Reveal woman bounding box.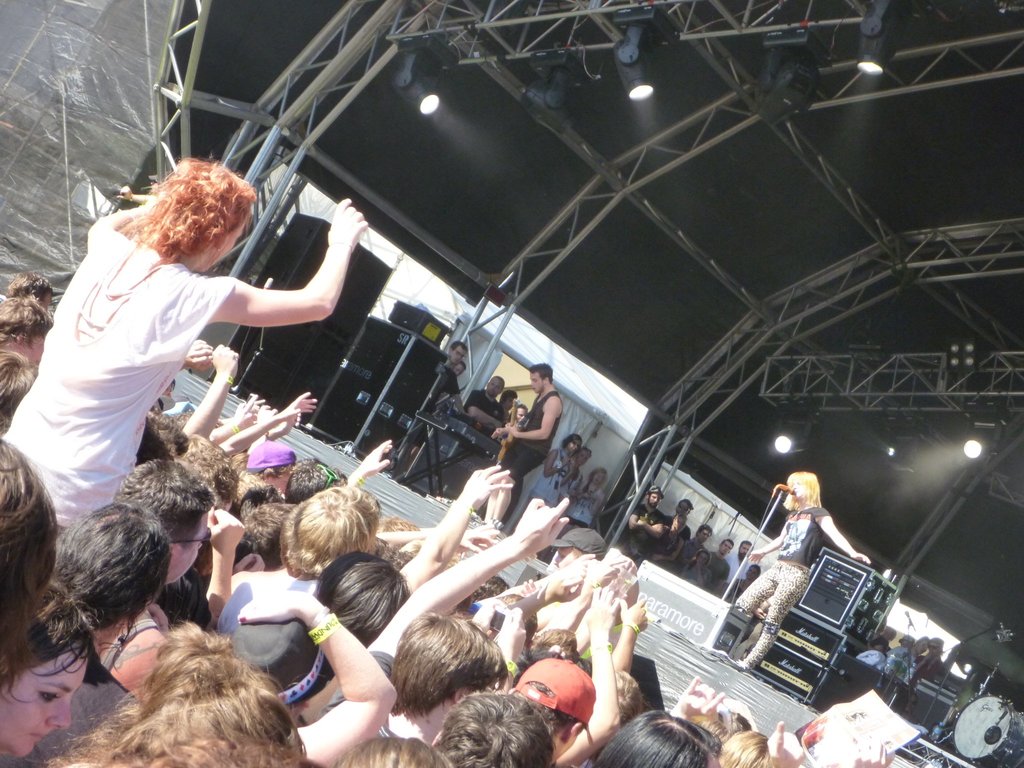
Revealed: {"left": 131, "top": 589, "right": 399, "bottom": 767}.
